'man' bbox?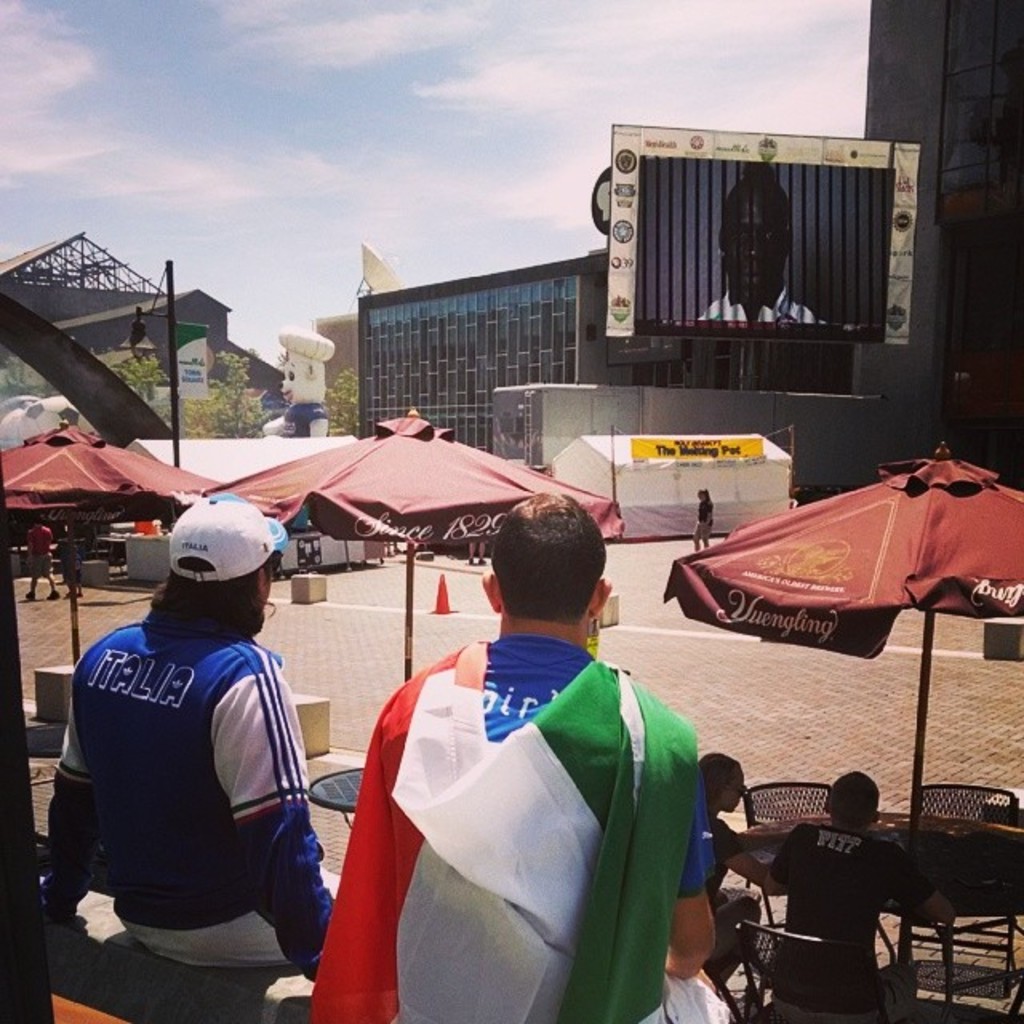
x1=307, y1=490, x2=736, y2=1022
